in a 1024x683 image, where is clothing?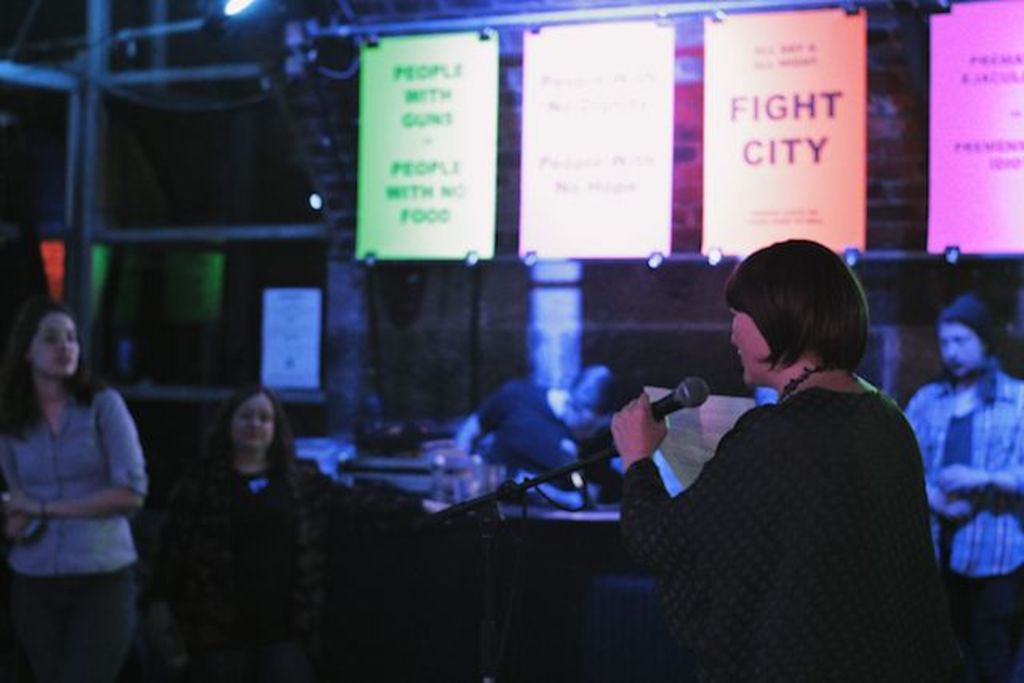
Rect(152, 445, 334, 681).
